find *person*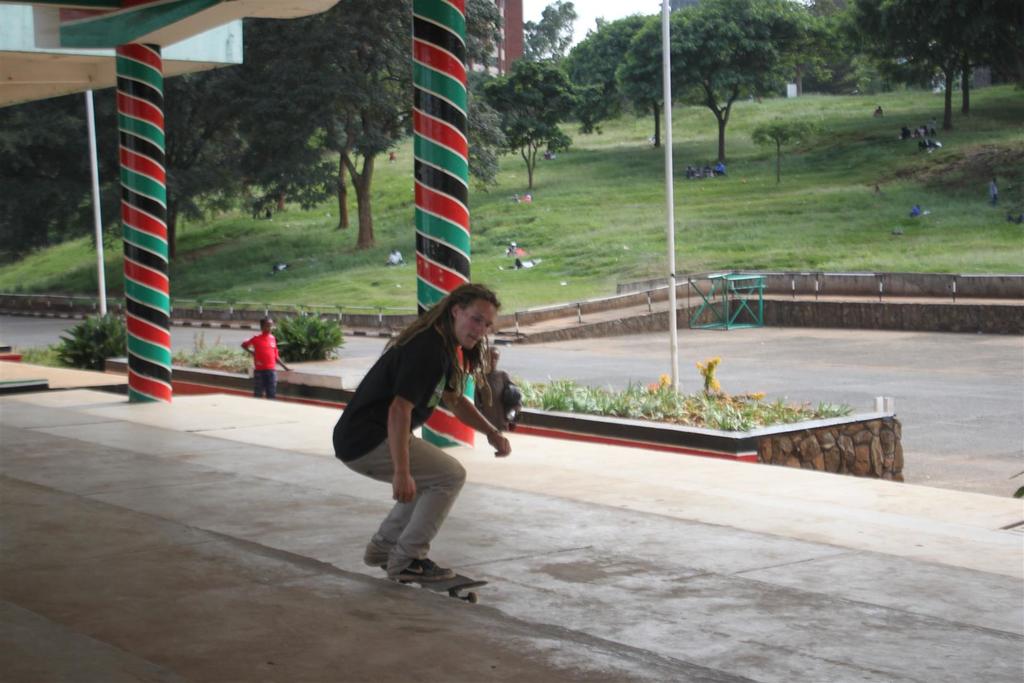
bbox=(990, 178, 1001, 207)
